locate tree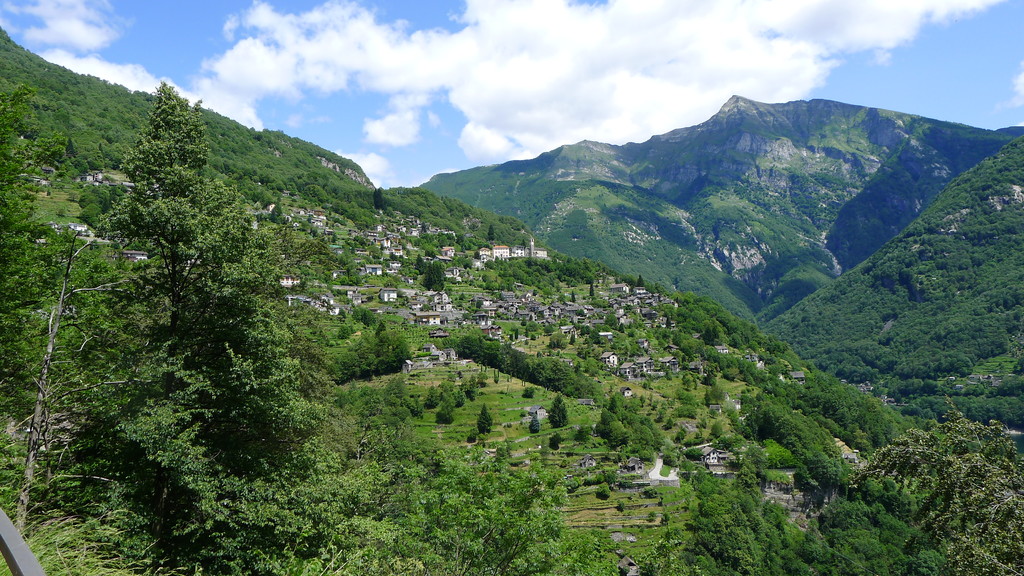
(left=40, top=74, right=307, bottom=515)
